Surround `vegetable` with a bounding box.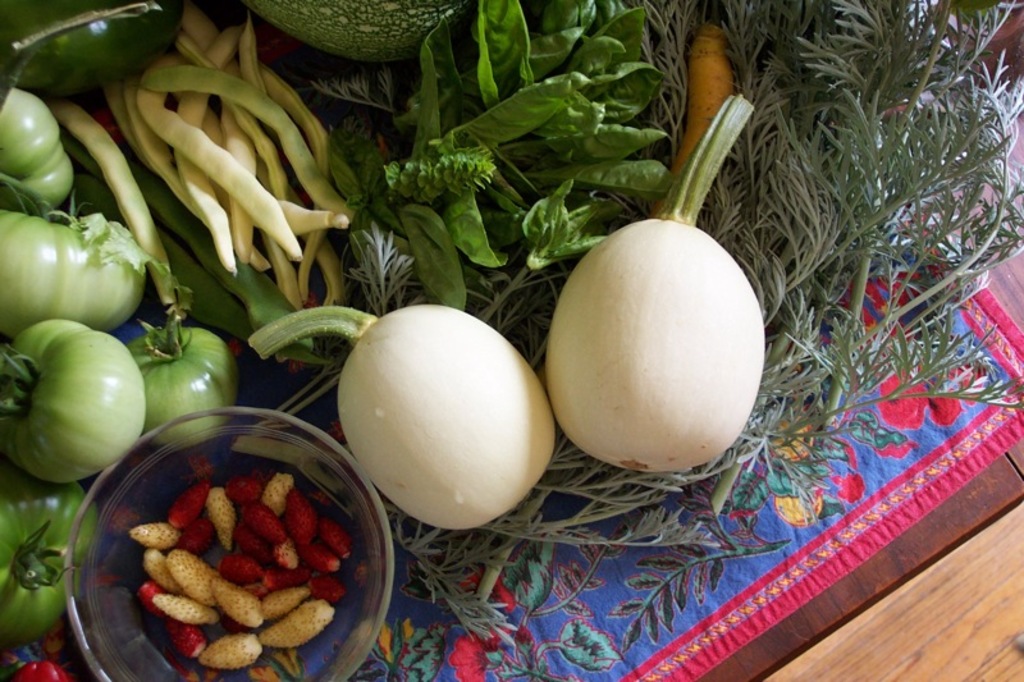
(14,662,68,681).
